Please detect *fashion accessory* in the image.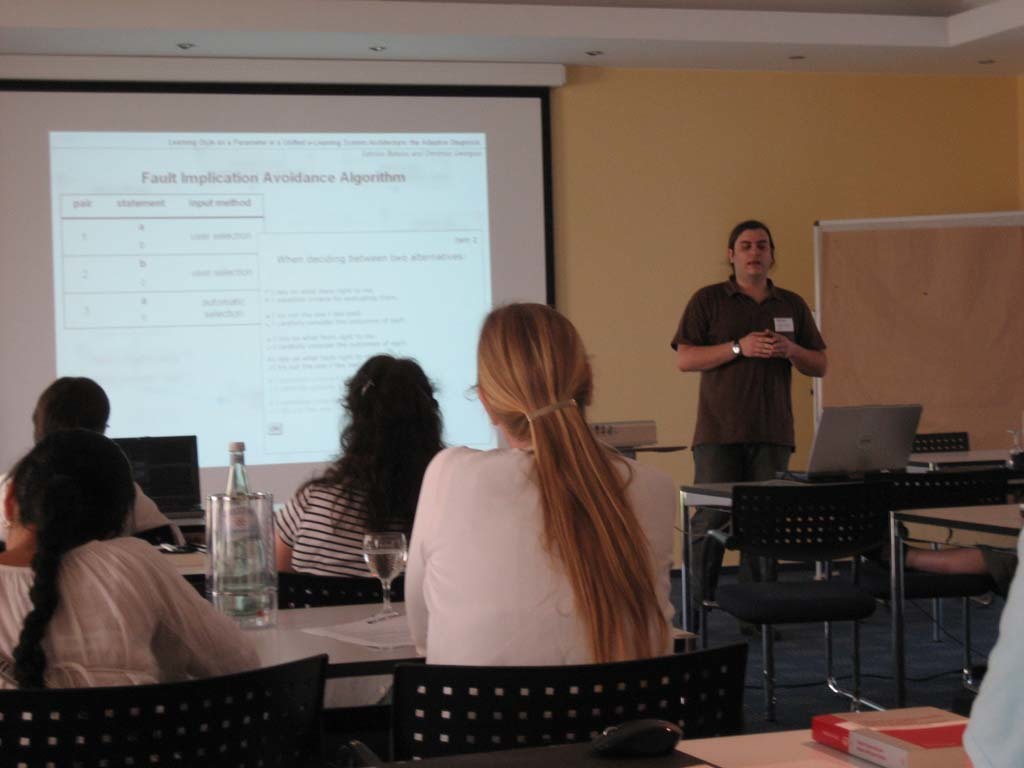
[left=734, top=339, right=744, bottom=358].
